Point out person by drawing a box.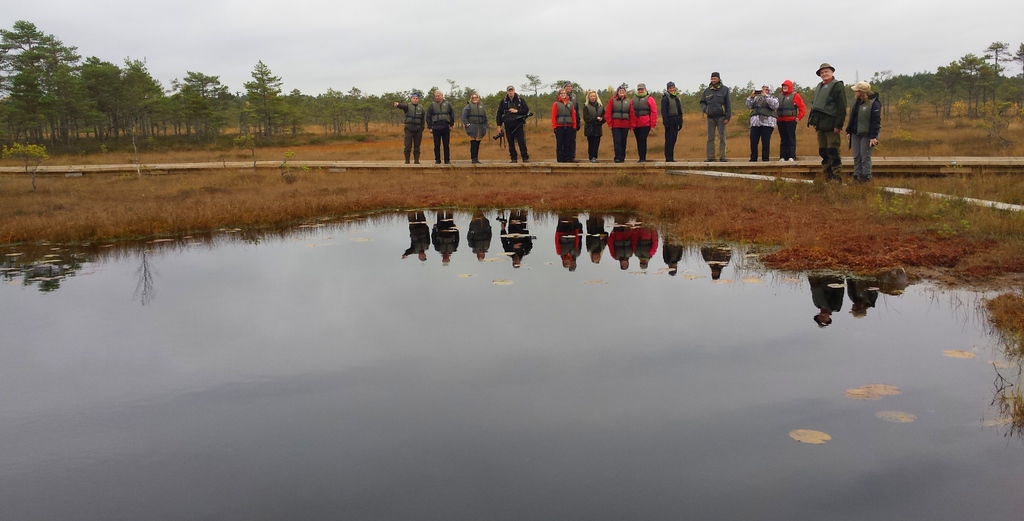
bbox(775, 81, 800, 160).
